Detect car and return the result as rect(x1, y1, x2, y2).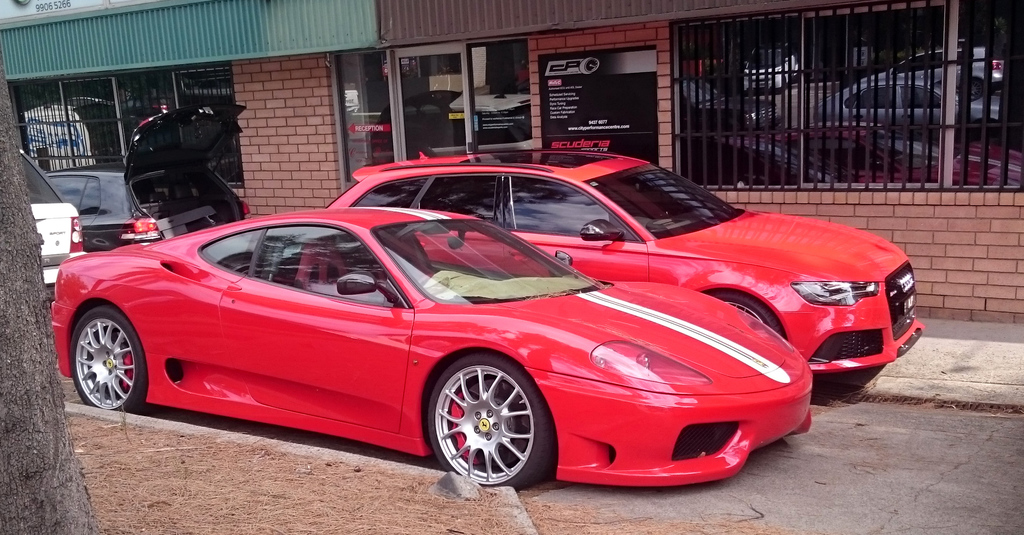
rect(806, 64, 1003, 120).
